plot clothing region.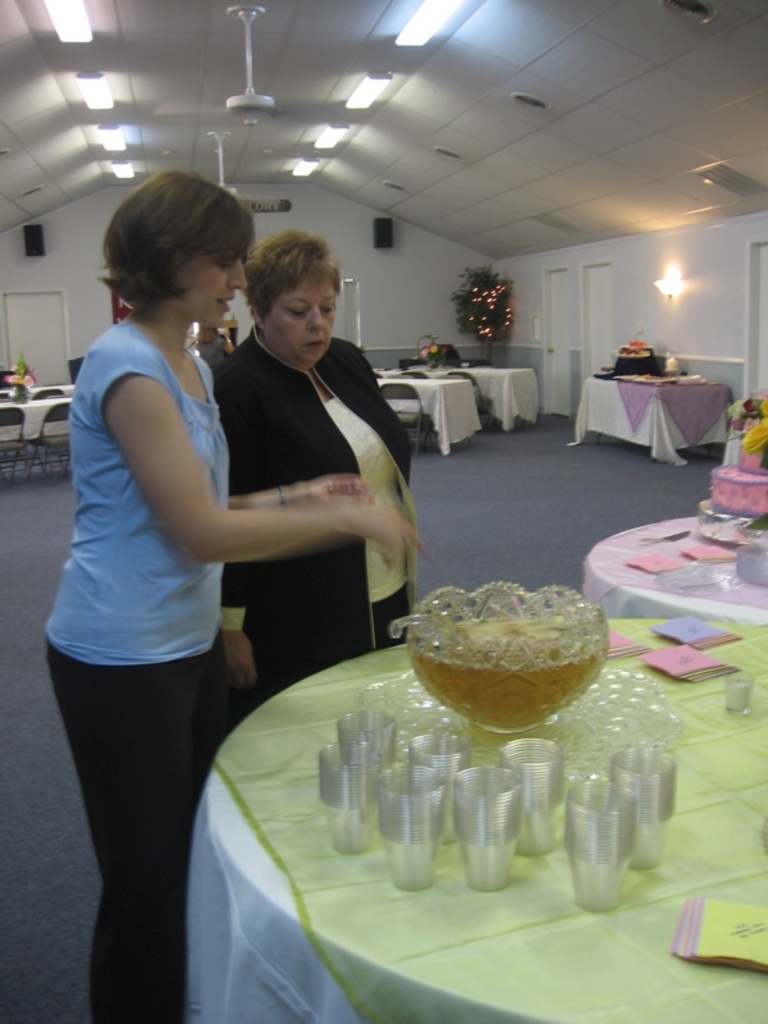
Plotted at crop(24, 307, 251, 1019).
